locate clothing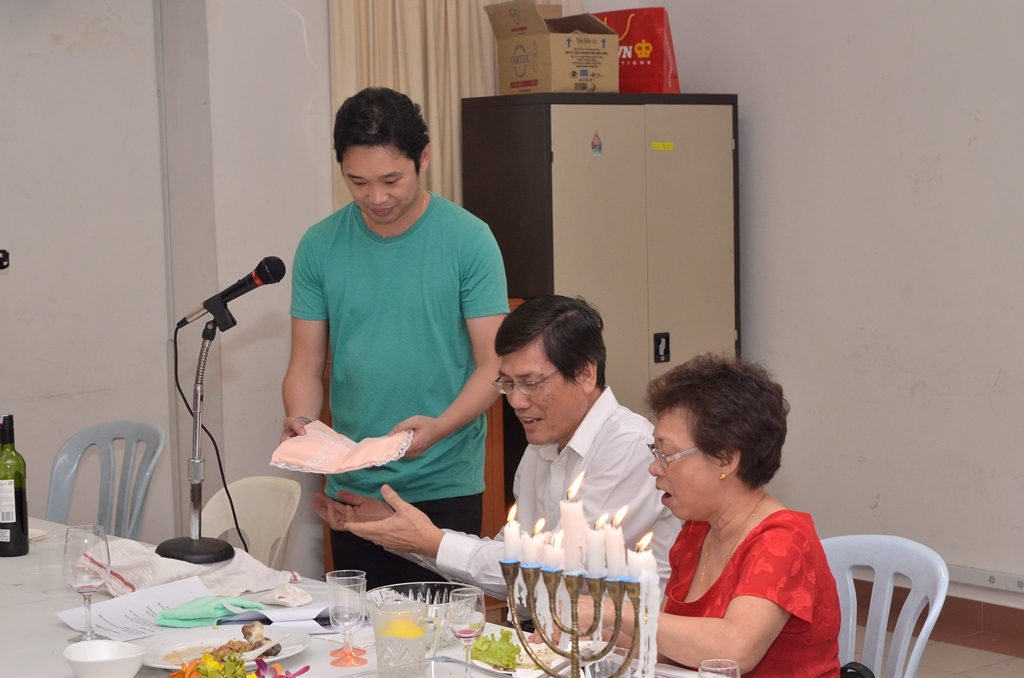
<region>416, 385, 686, 604</region>
